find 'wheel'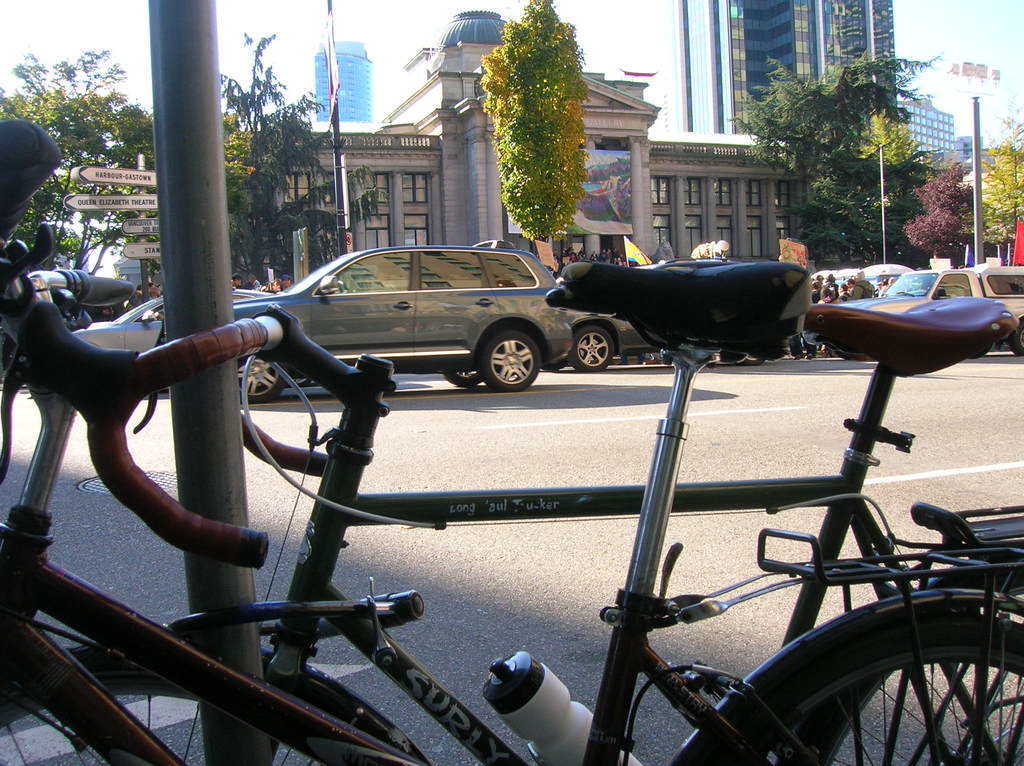
bbox=[475, 321, 540, 387]
